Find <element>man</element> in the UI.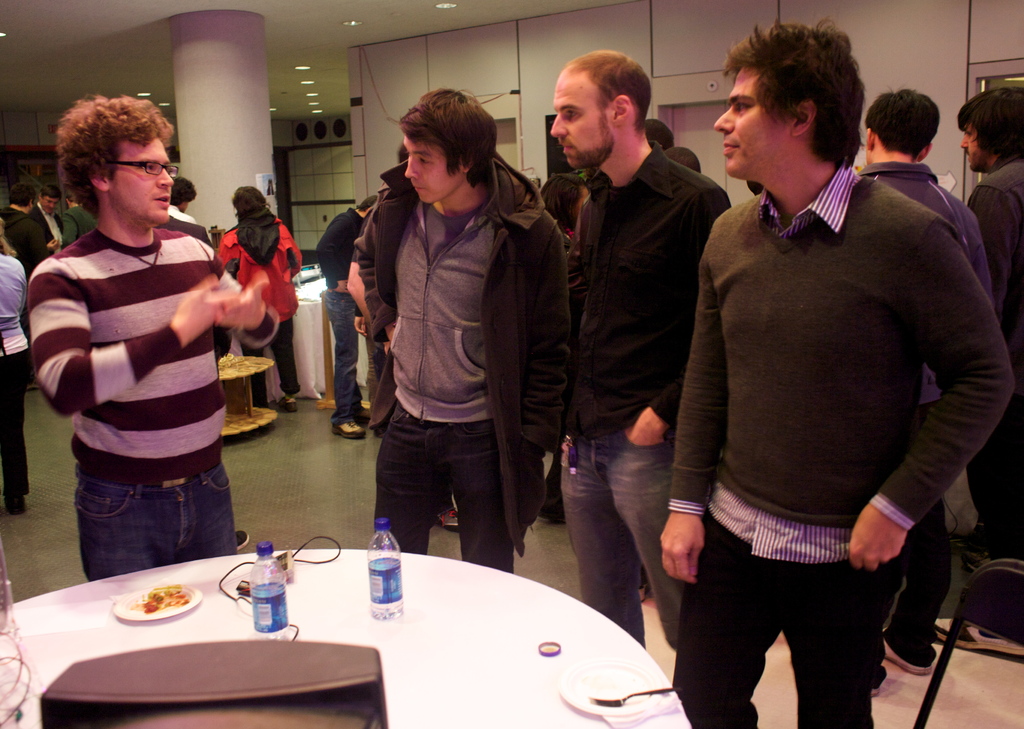
UI element at [left=348, top=81, right=573, bottom=574].
